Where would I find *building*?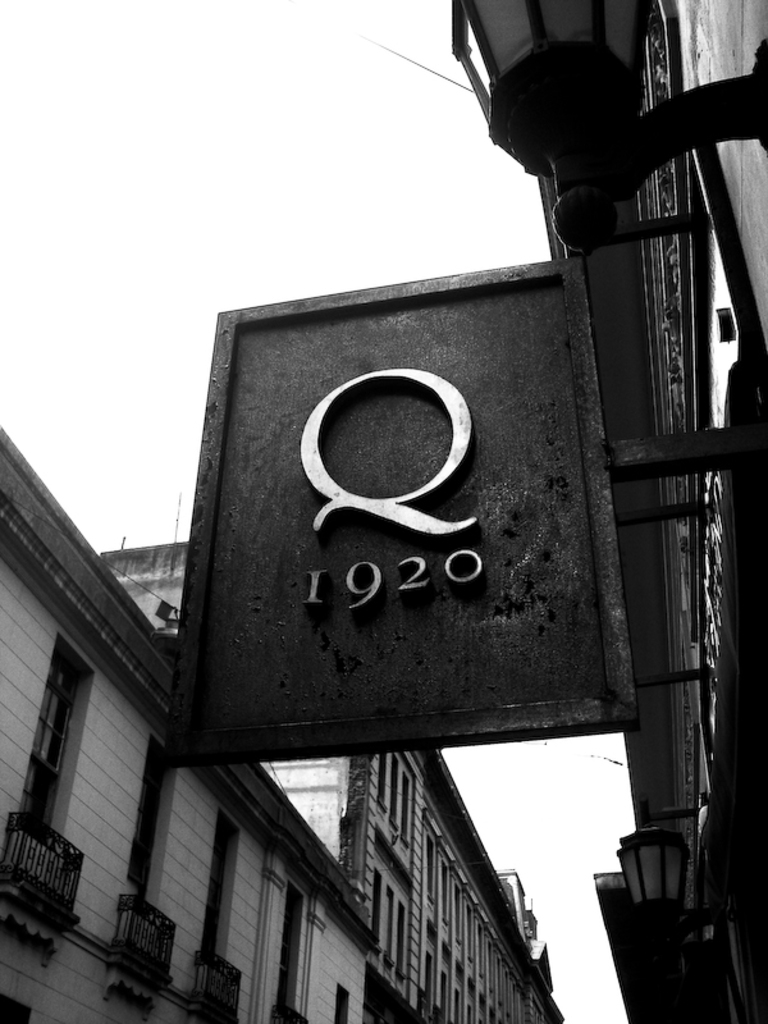
At (97,535,564,1023).
